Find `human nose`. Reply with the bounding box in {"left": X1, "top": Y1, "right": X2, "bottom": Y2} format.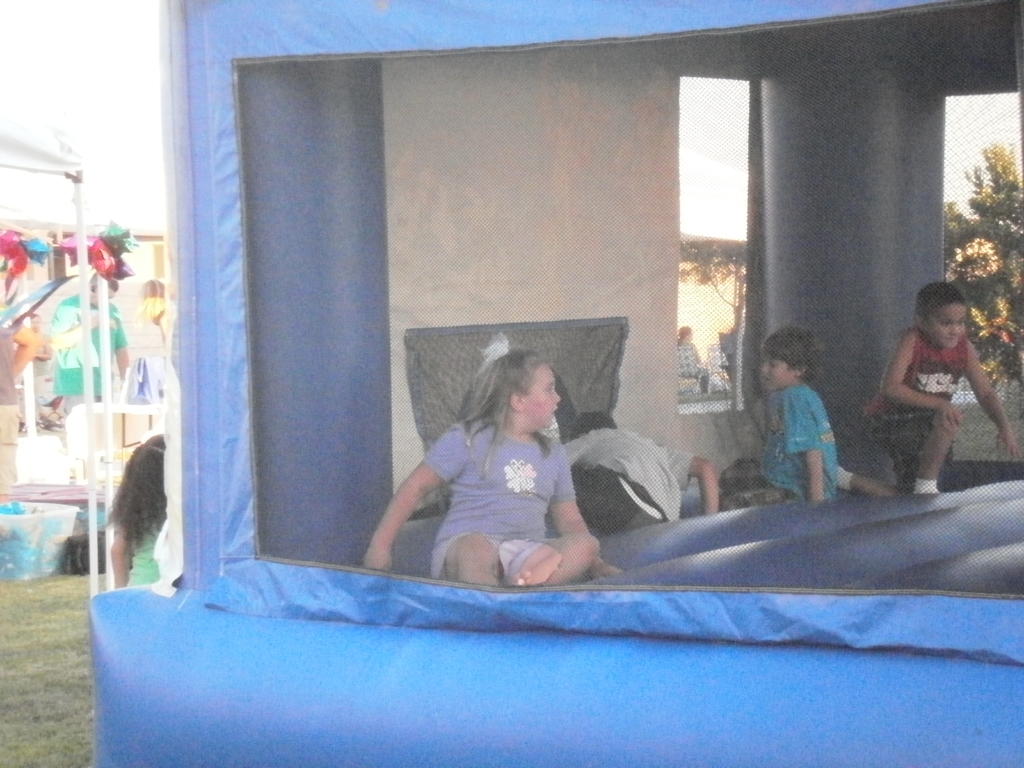
{"left": 554, "top": 394, "right": 562, "bottom": 405}.
